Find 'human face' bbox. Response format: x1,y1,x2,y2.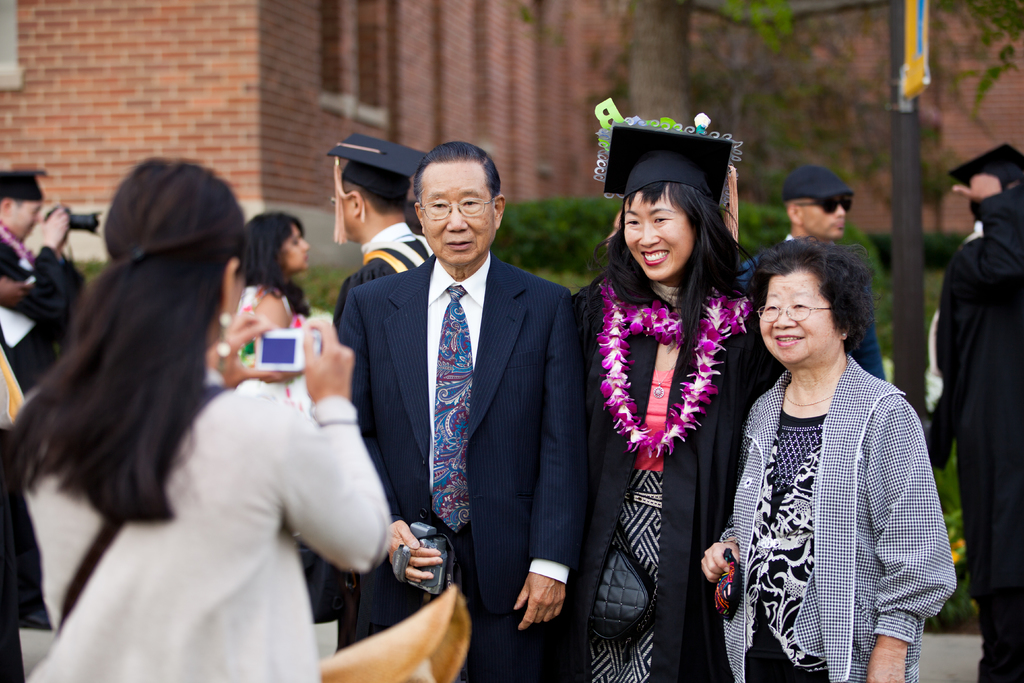
623,184,692,279.
